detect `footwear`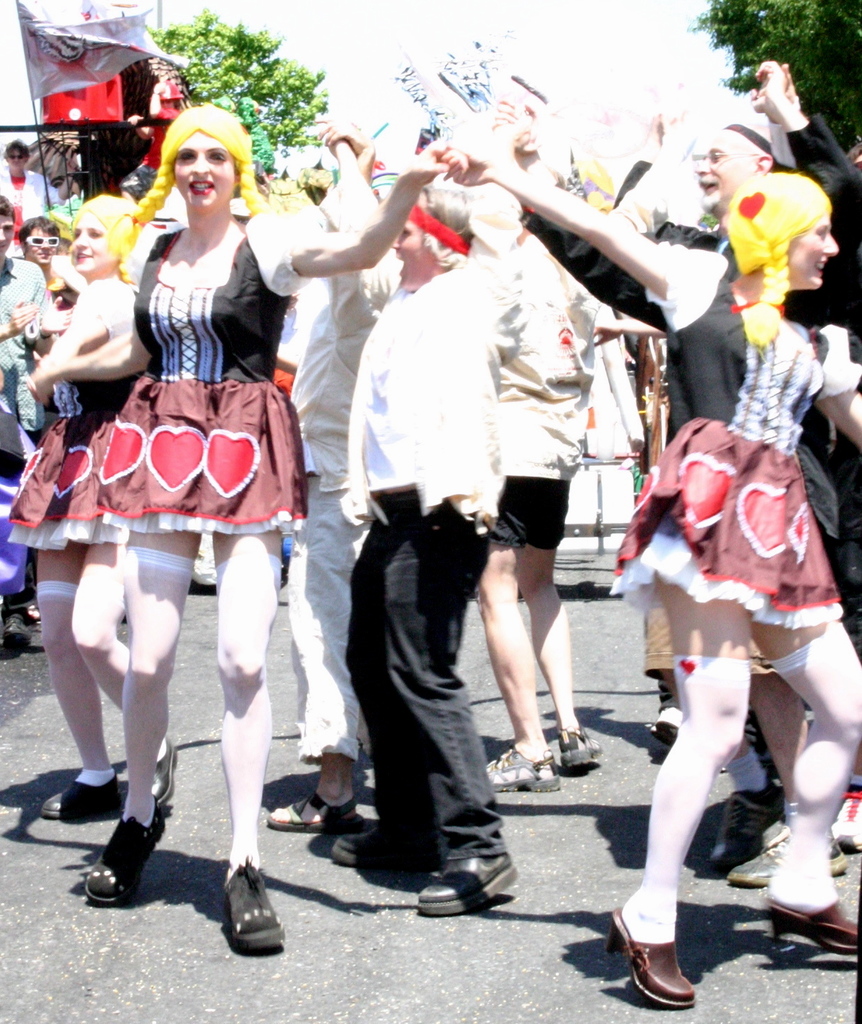
region(485, 745, 566, 789)
